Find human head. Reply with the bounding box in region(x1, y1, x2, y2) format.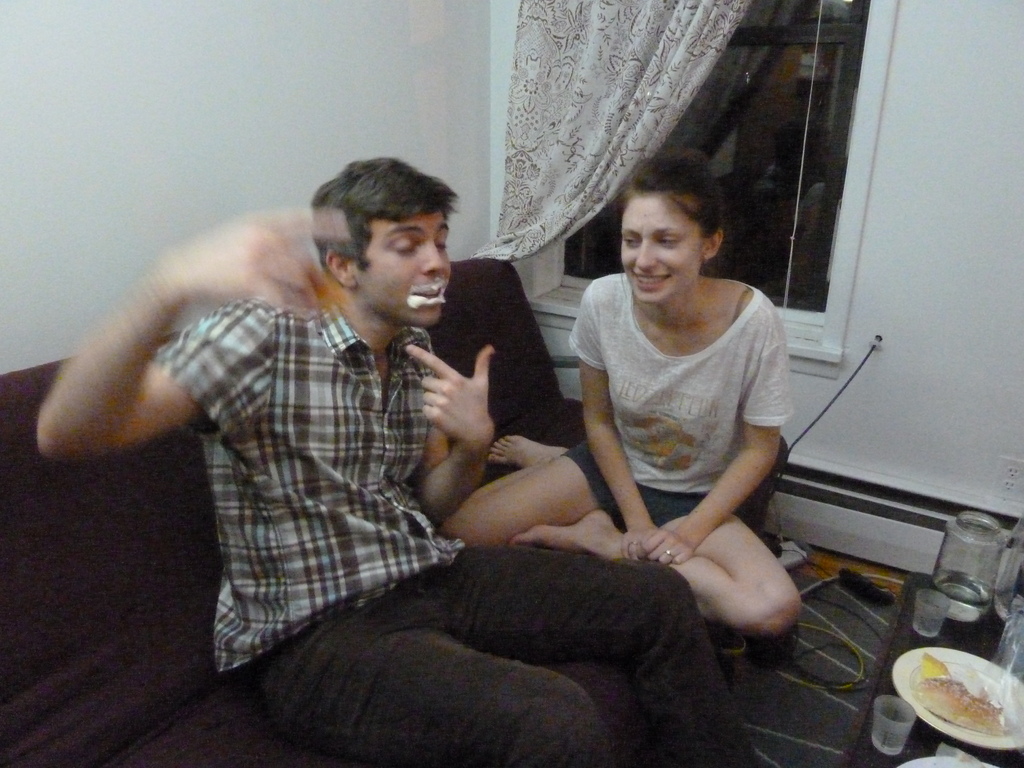
region(294, 154, 462, 328).
